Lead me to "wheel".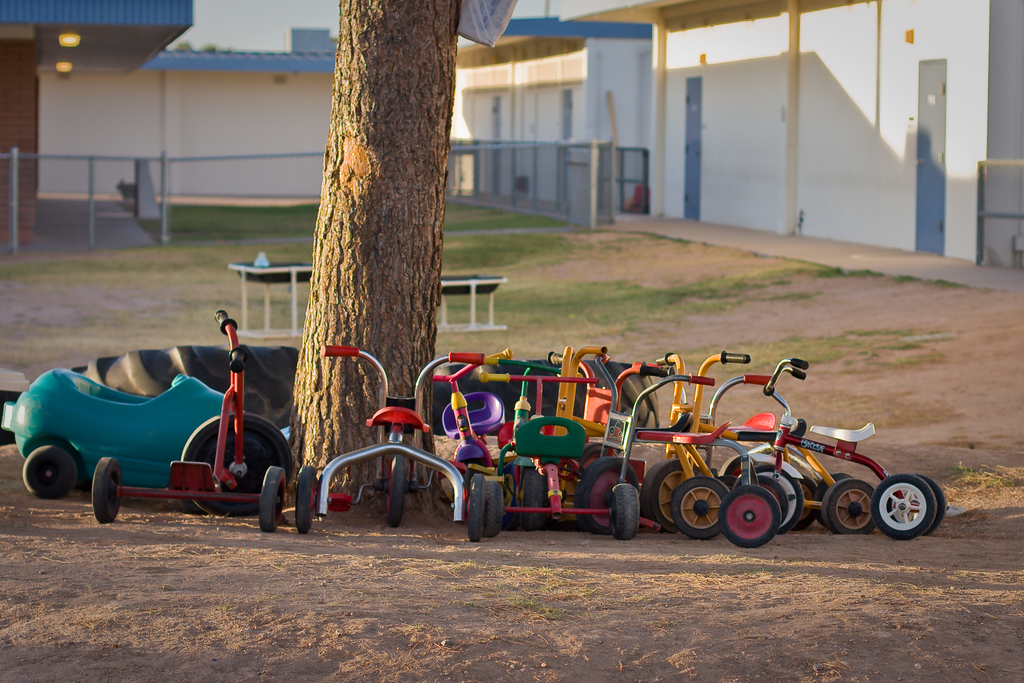
Lead to x1=259, y1=467, x2=287, y2=532.
